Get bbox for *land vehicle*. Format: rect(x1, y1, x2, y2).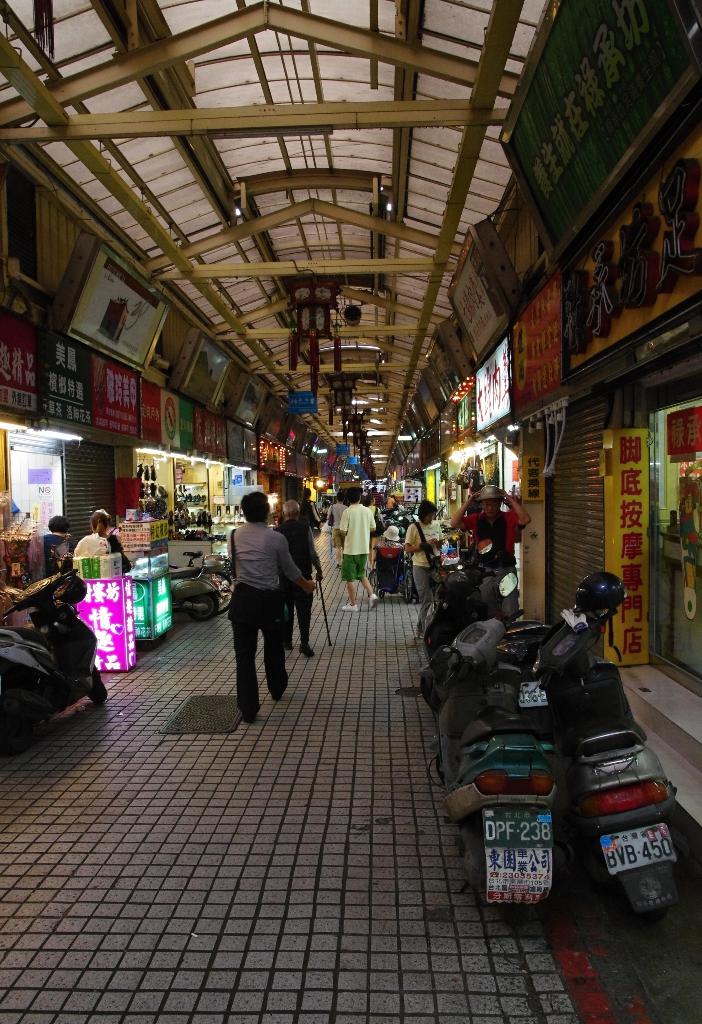
rect(0, 571, 118, 744).
